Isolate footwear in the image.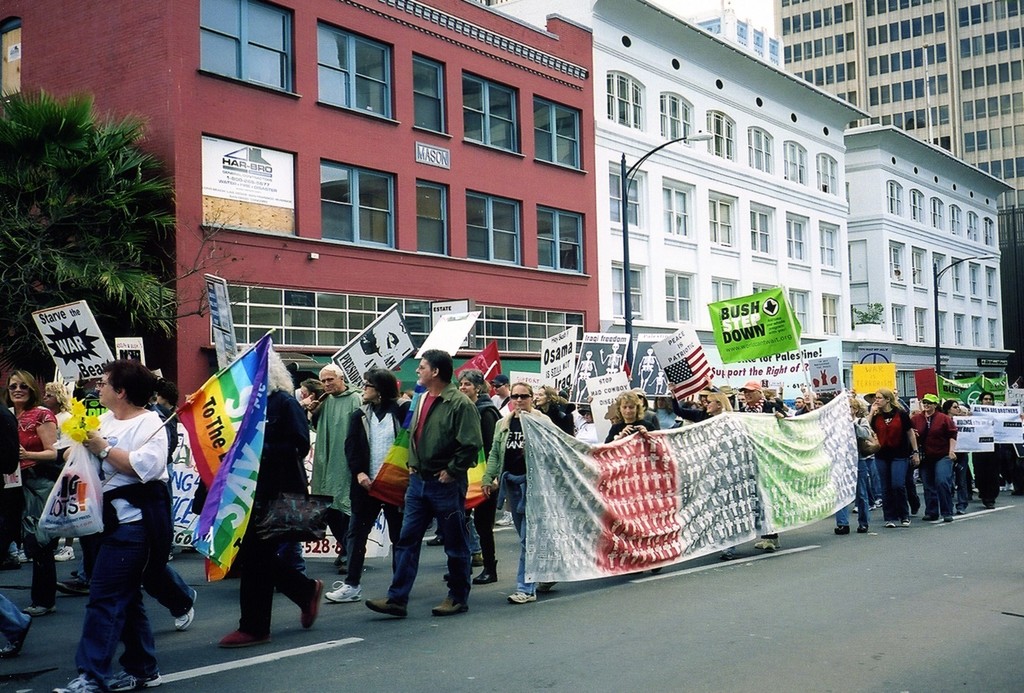
Isolated region: x1=955, y1=501, x2=965, y2=519.
